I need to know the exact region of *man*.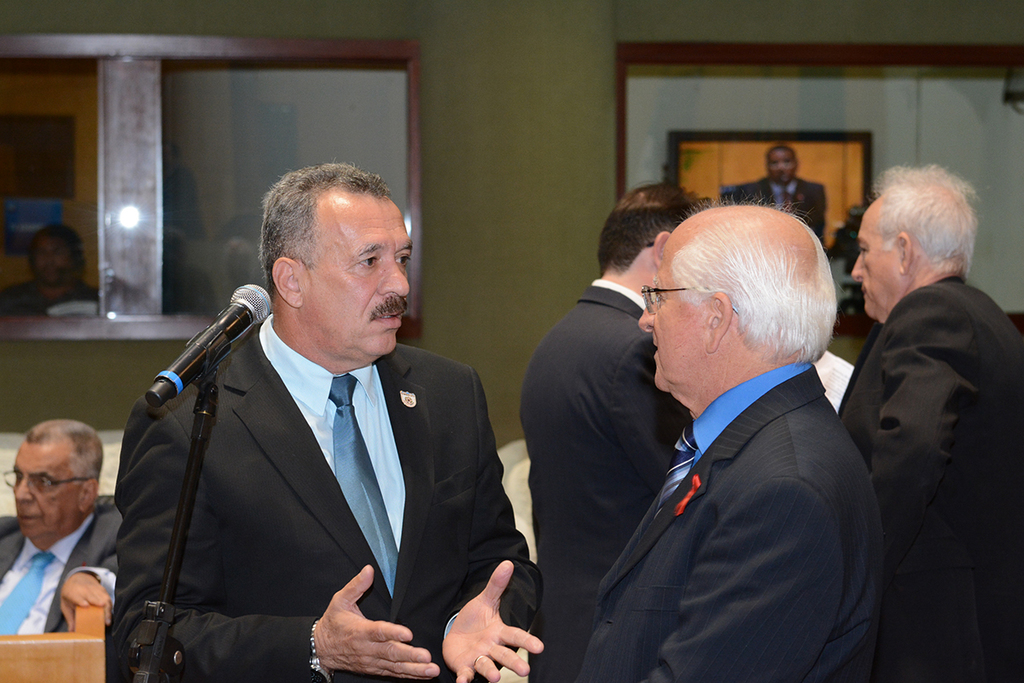
Region: {"x1": 109, "y1": 159, "x2": 540, "y2": 682}.
